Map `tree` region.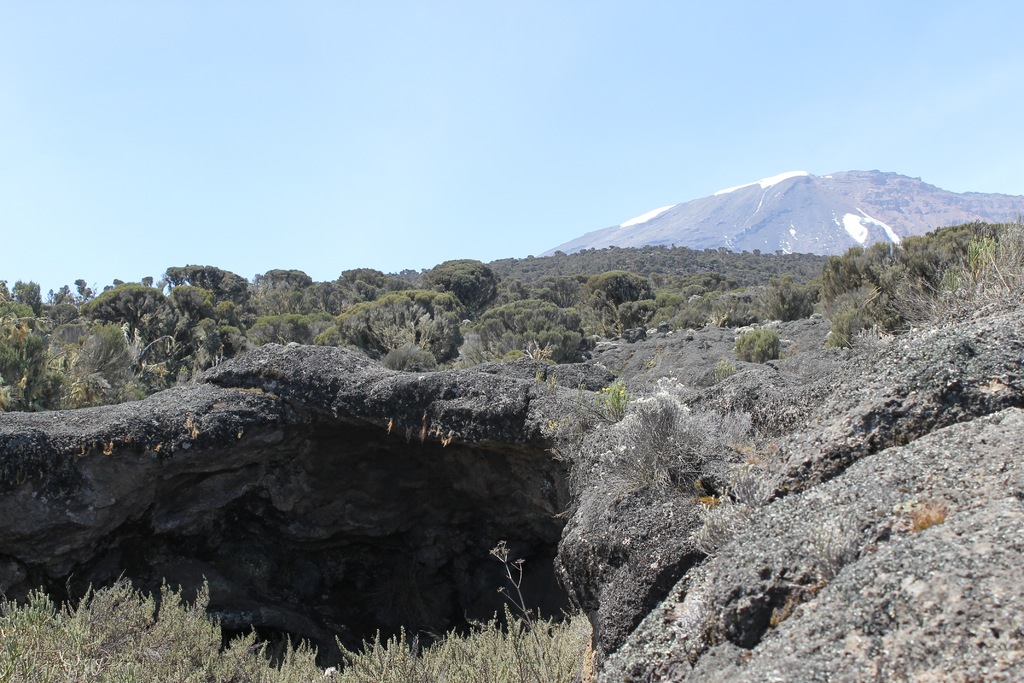
Mapped to left=0, top=197, right=1023, bottom=420.
